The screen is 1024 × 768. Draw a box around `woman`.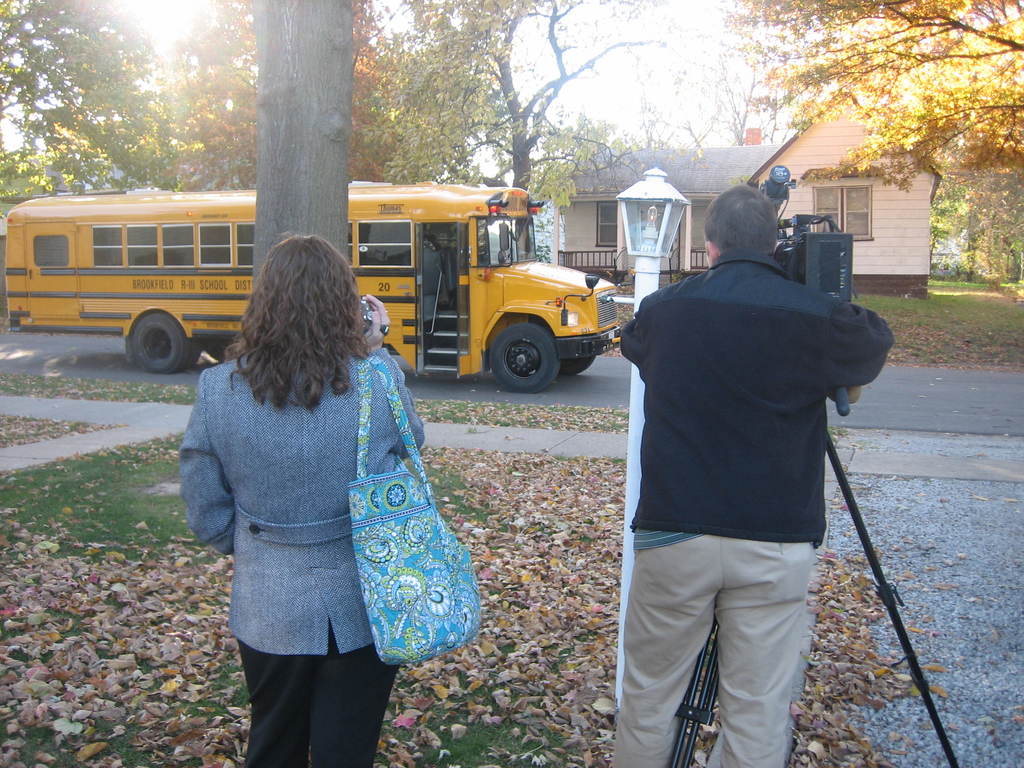
Rect(177, 239, 463, 753).
